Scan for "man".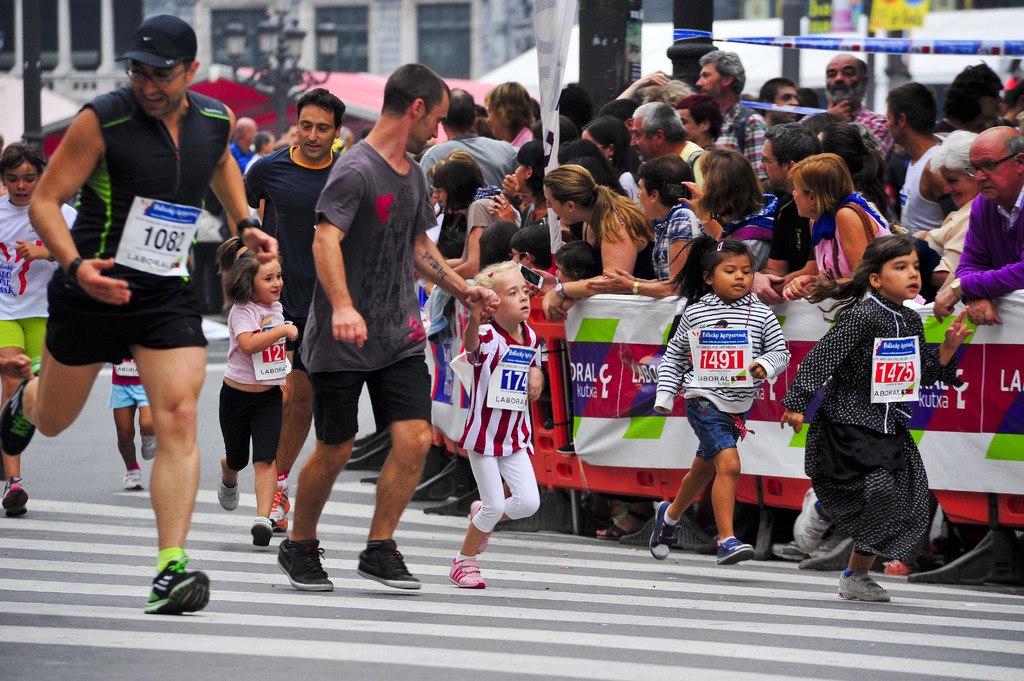
Scan result: region(0, 134, 55, 526).
